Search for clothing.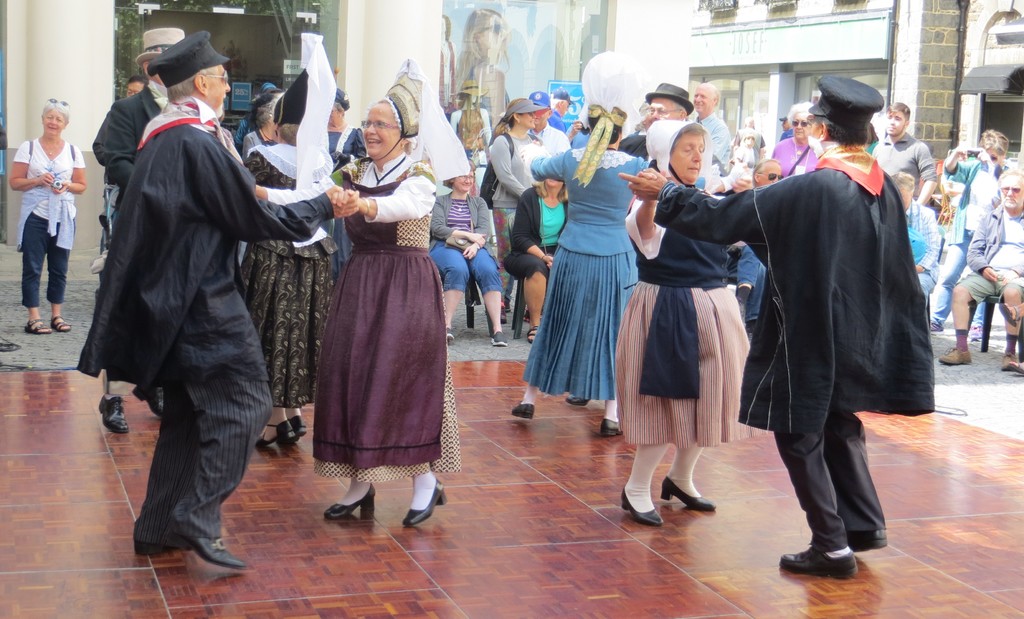
Found at [x1=679, y1=108, x2=929, y2=546].
